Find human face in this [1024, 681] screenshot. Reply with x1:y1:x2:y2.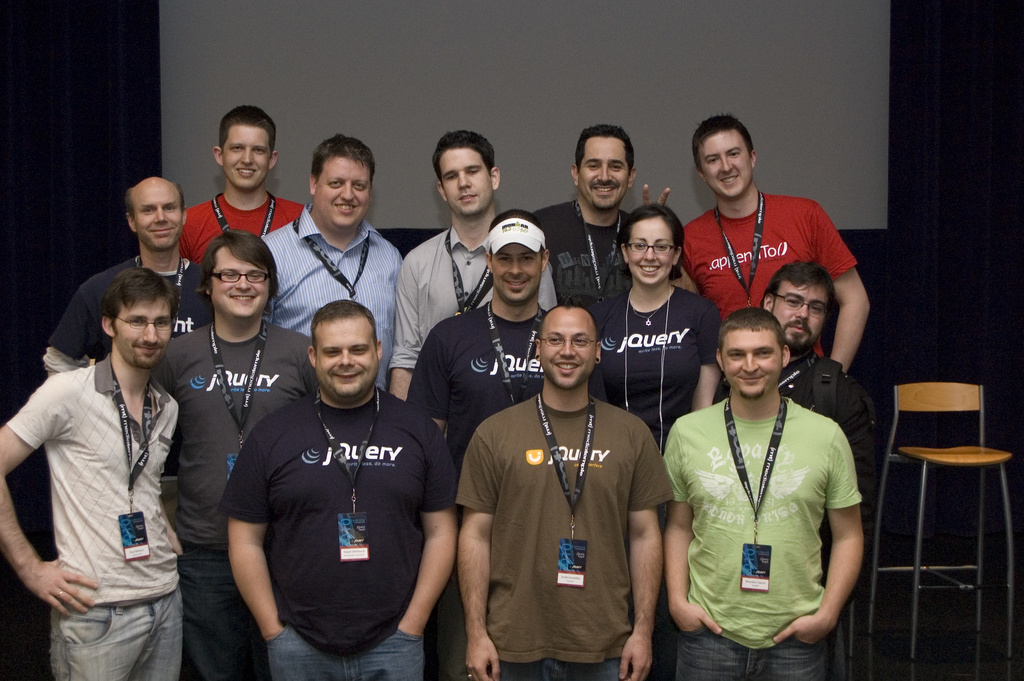
440:151:492:217.
